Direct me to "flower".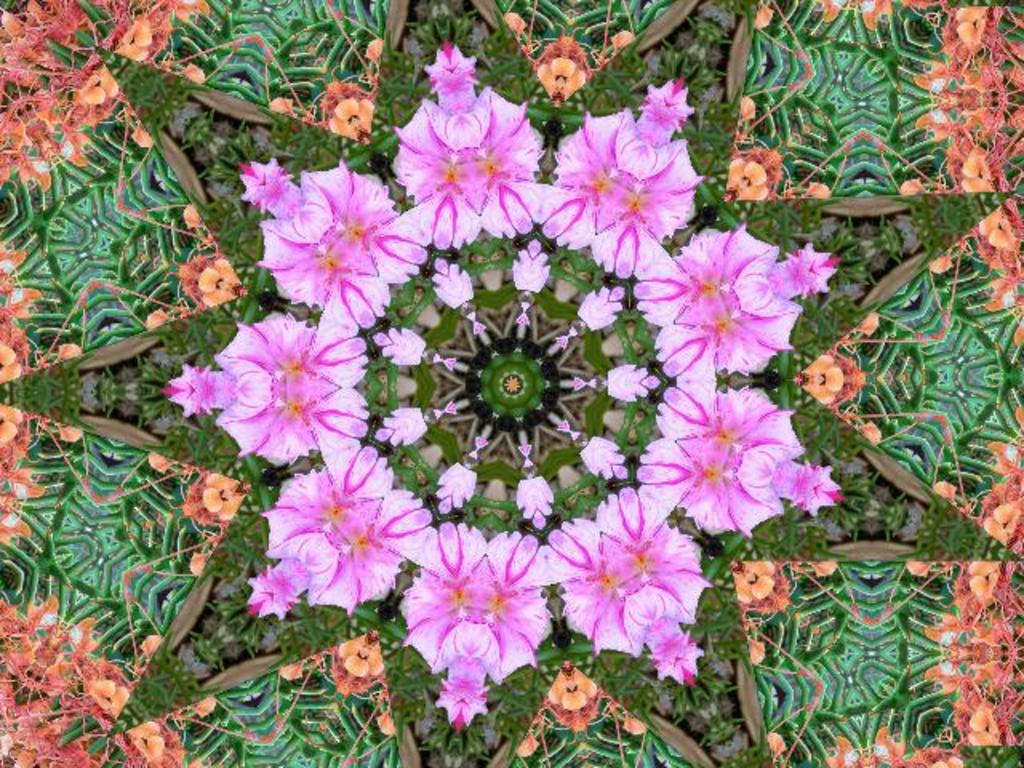
Direction: [left=398, top=533, right=552, bottom=707].
